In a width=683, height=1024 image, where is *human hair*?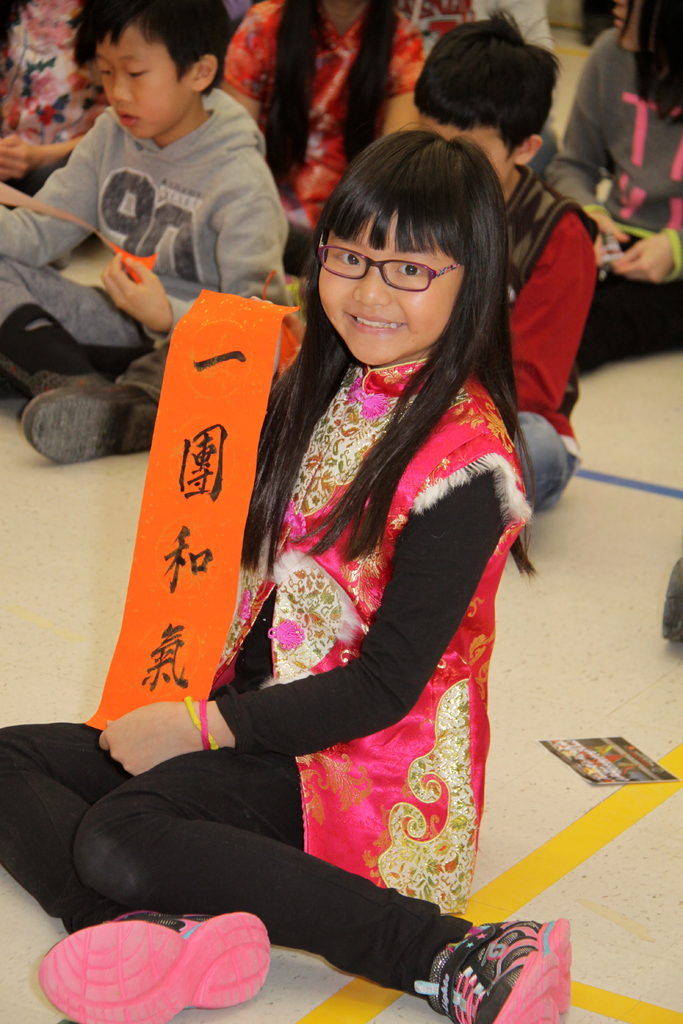
(x1=260, y1=0, x2=407, y2=207).
